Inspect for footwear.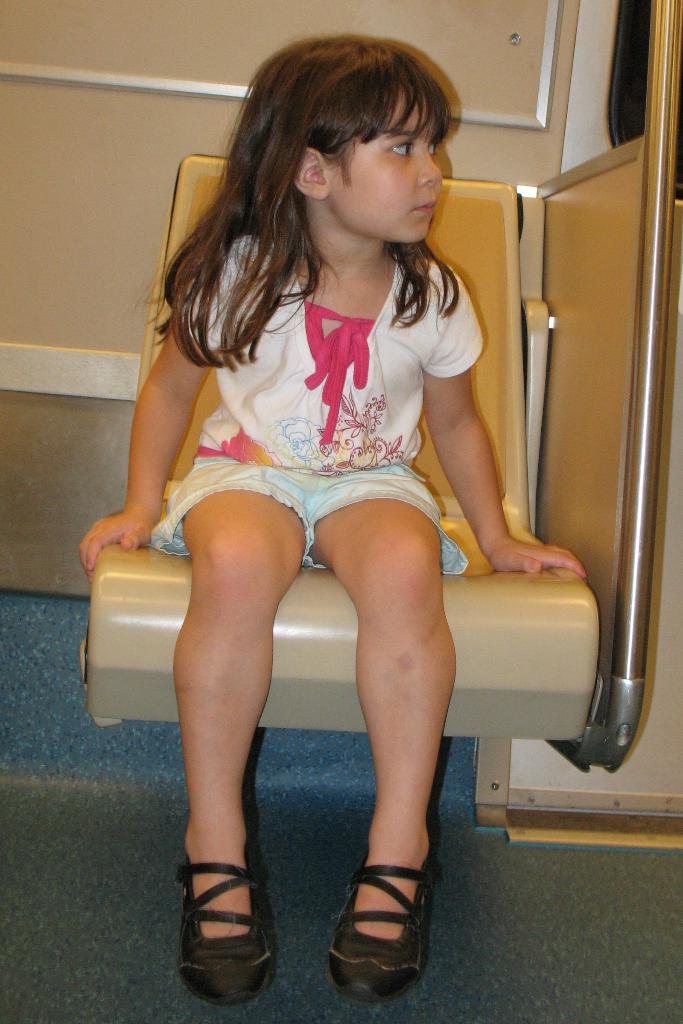
Inspection: 168,836,283,1008.
